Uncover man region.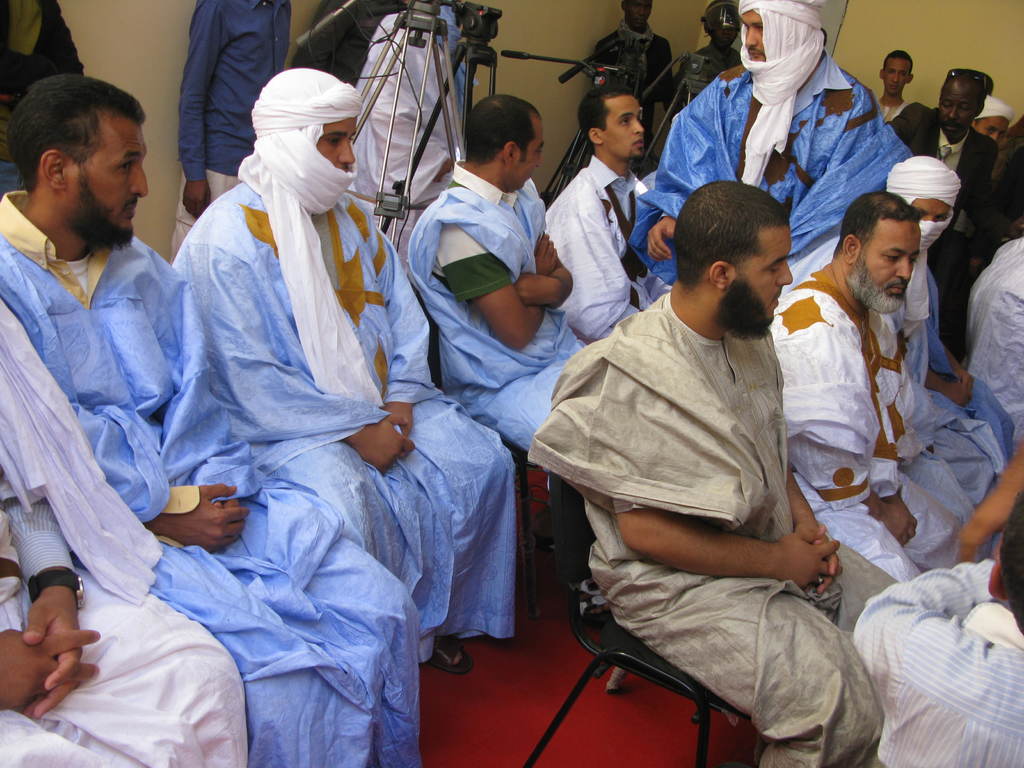
Uncovered: bbox=[525, 172, 906, 767].
